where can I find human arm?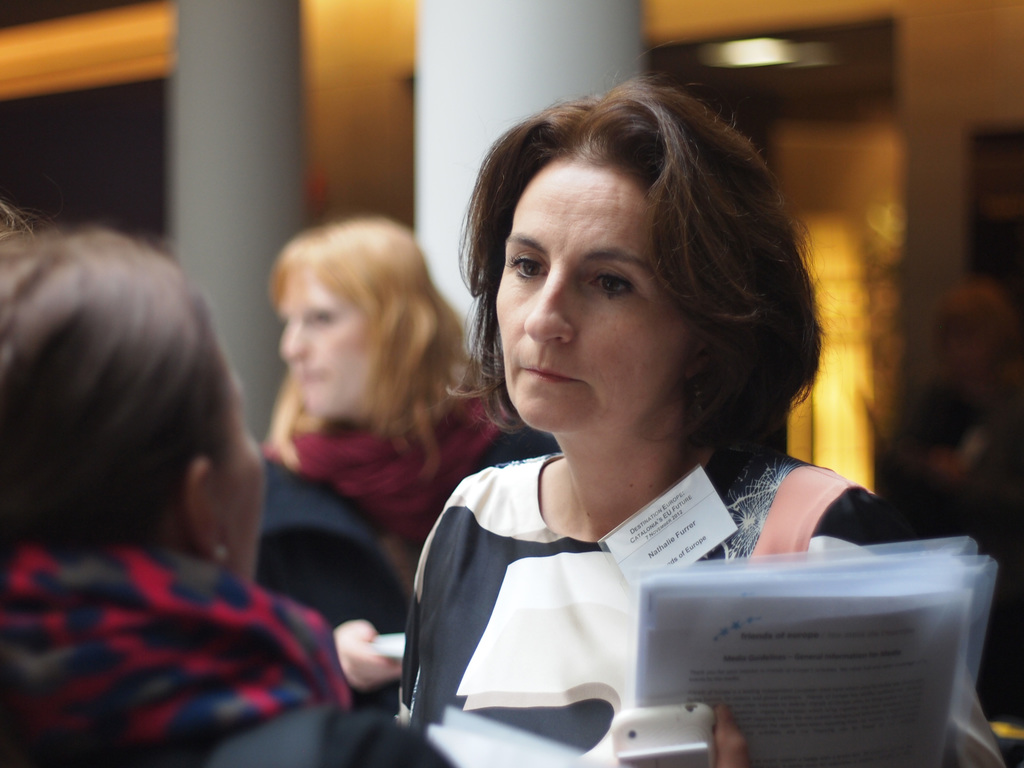
You can find it at 704 494 1003 767.
